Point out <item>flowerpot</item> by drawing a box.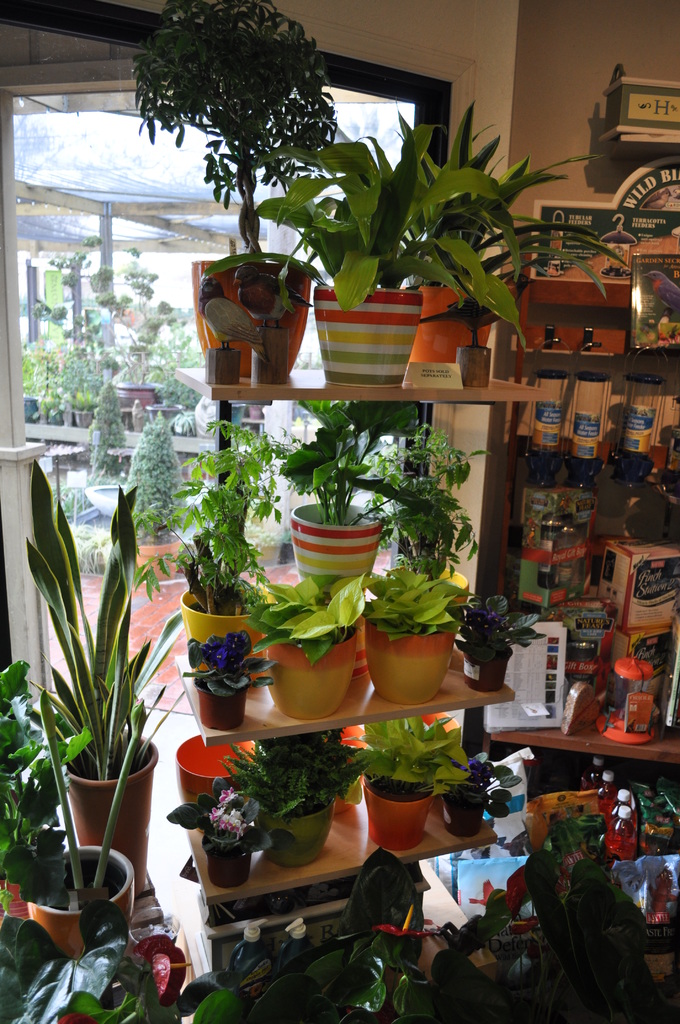
<region>457, 344, 492, 390</region>.
